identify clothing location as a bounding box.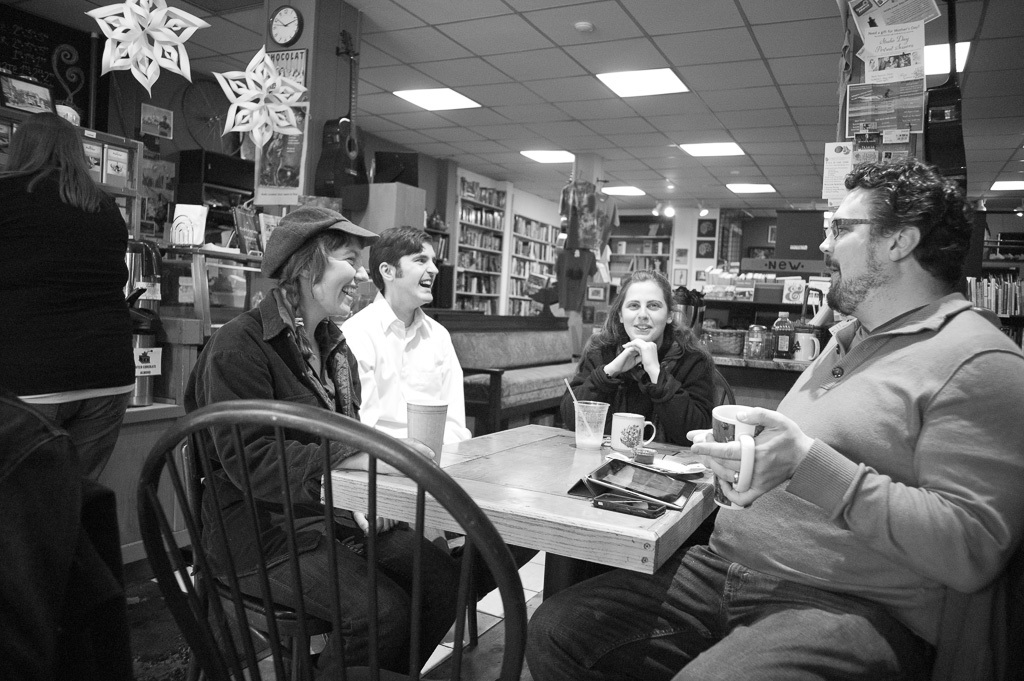
(x1=181, y1=289, x2=477, y2=680).
